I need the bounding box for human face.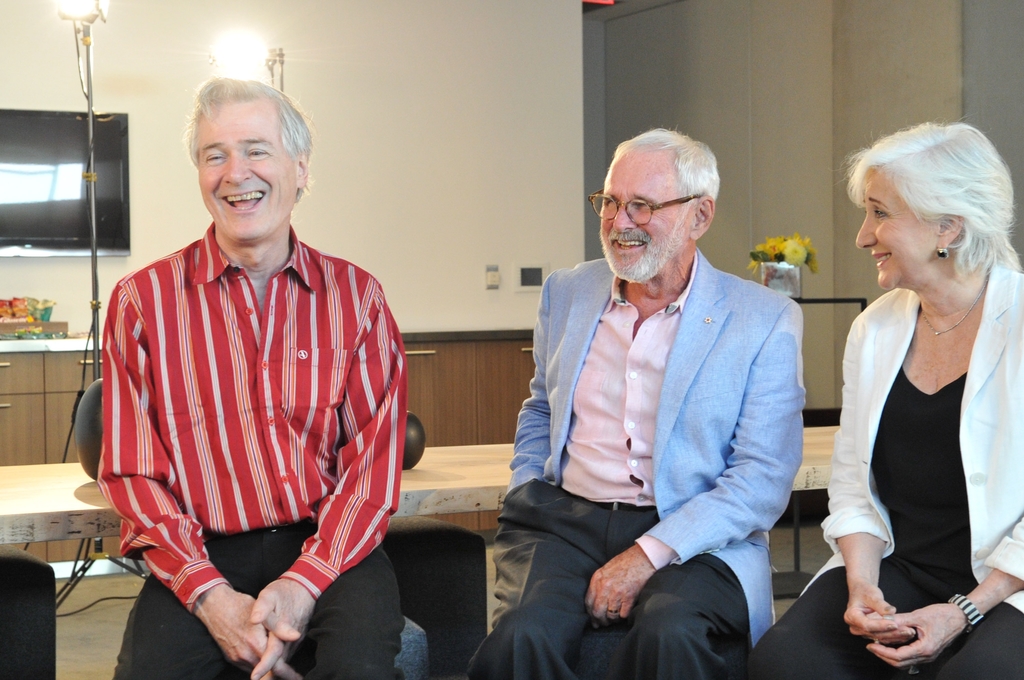
Here it is: box(202, 106, 294, 238).
